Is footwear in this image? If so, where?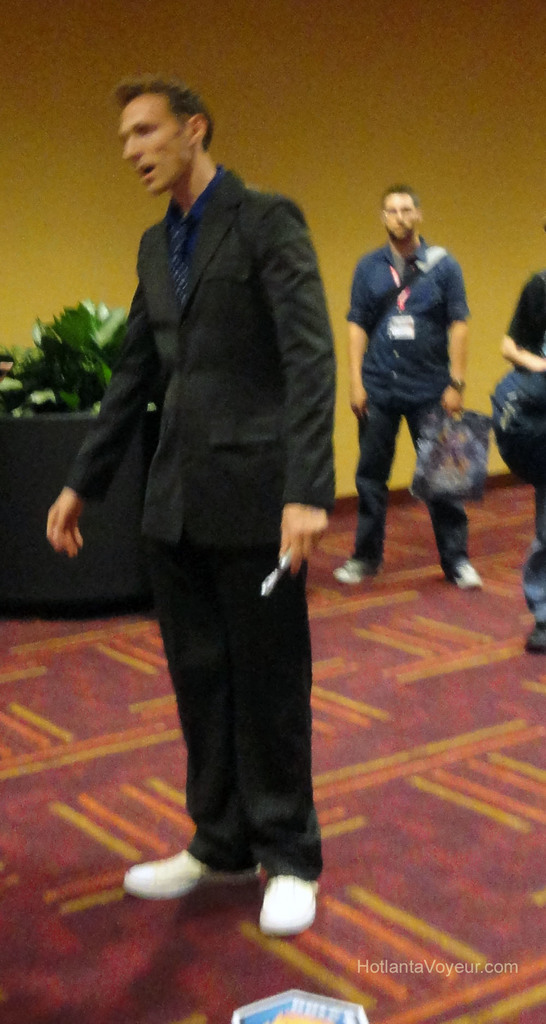
Yes, at (left=452, top=562, right=484, bottom=590).
